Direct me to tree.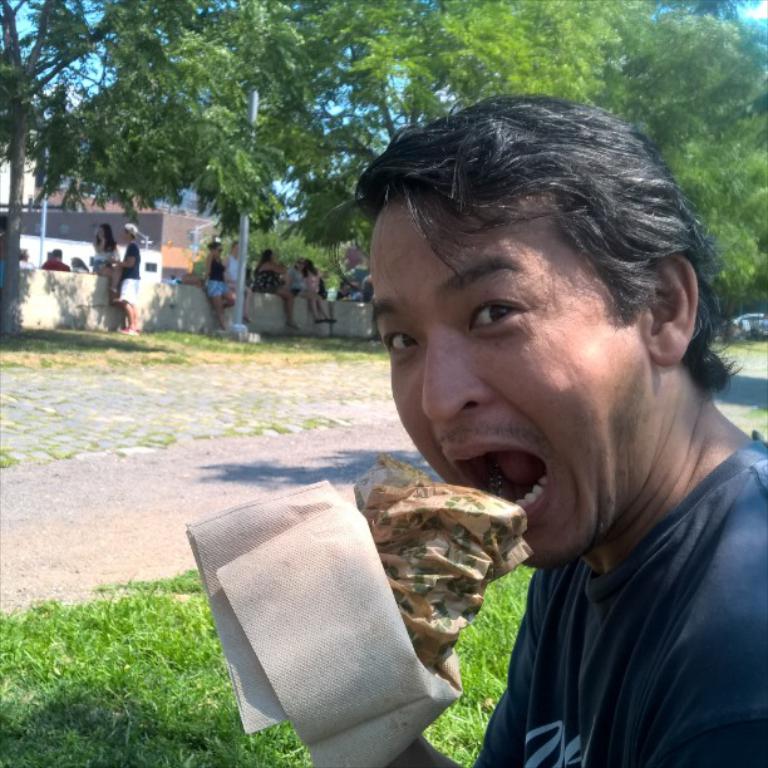
Direction: x1=658, y1=103, x2=763, y2=320.
